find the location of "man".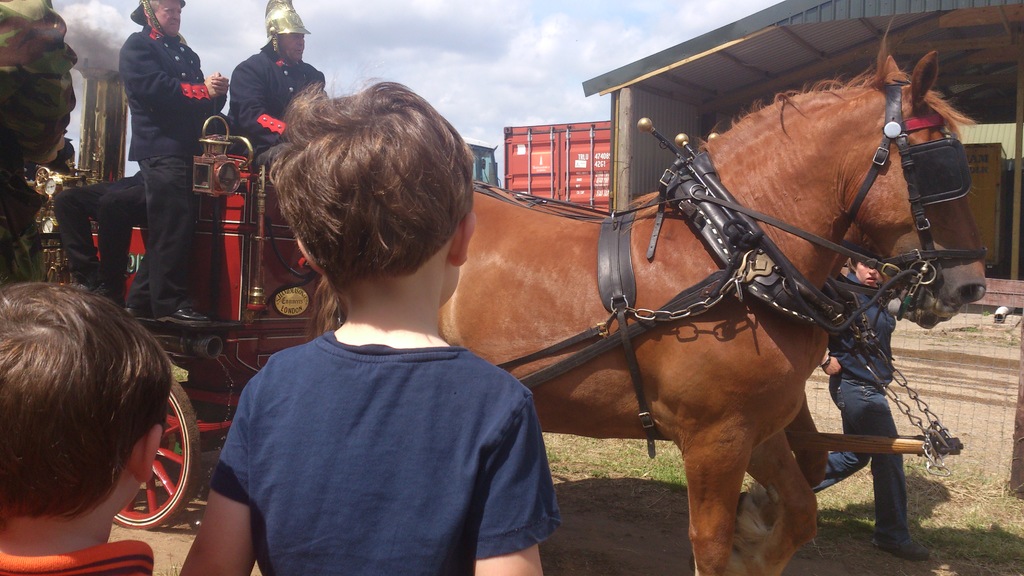
Location: bbox=[228, 0, 332, 168].
